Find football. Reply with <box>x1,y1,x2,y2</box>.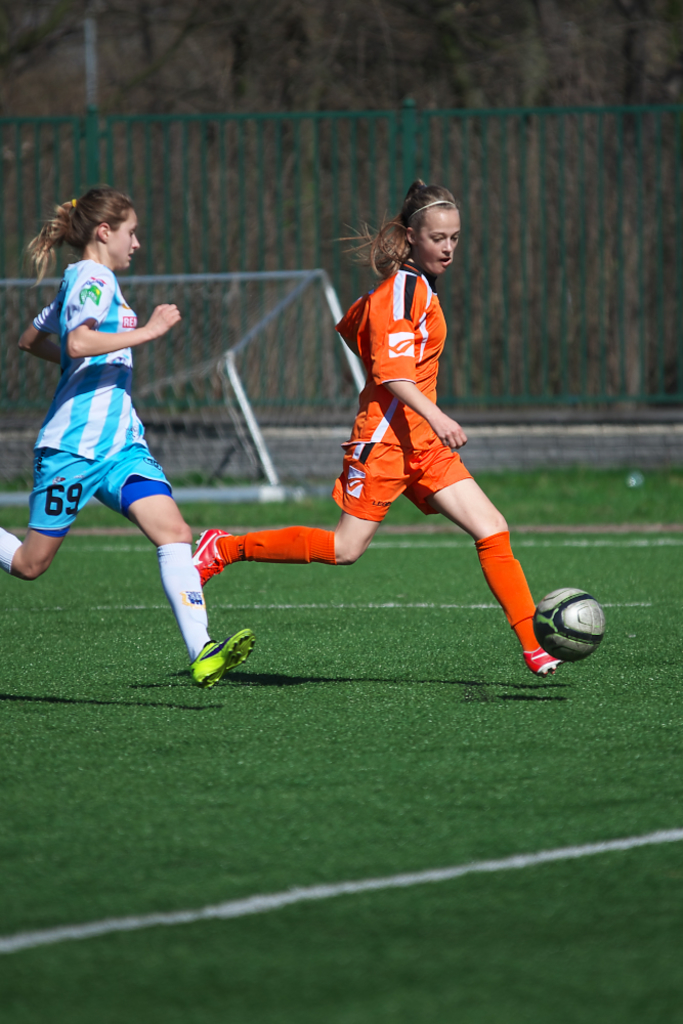
<box>532,585,610,655</box>.
